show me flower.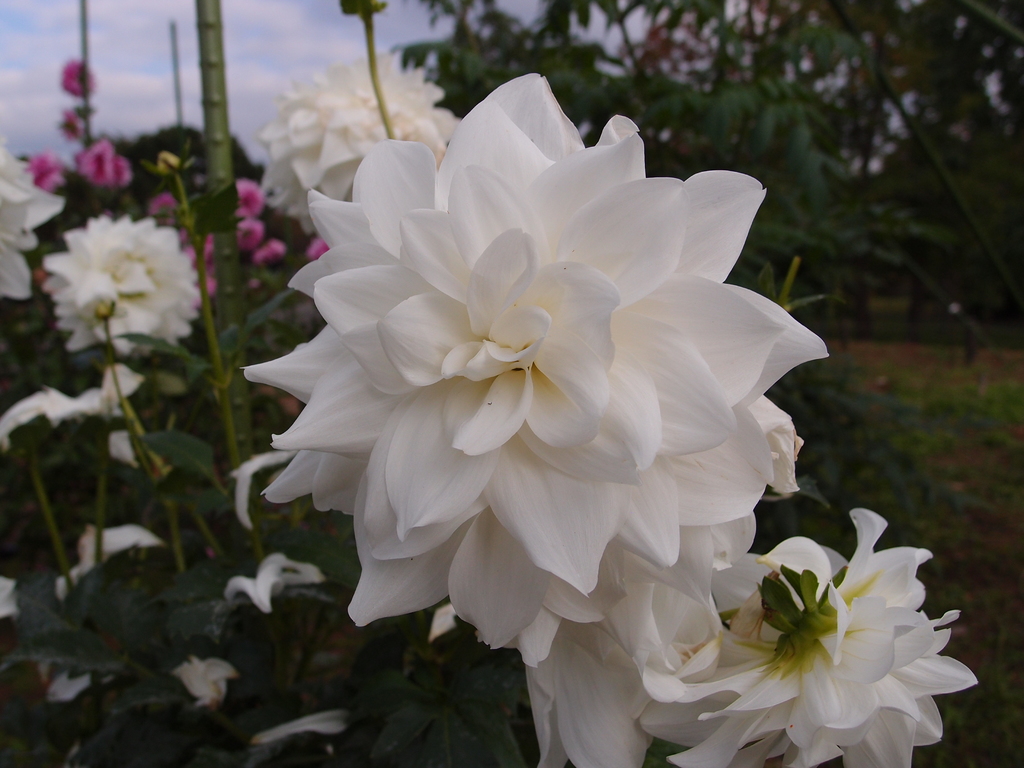
flower is here: [74,144,132,190].
